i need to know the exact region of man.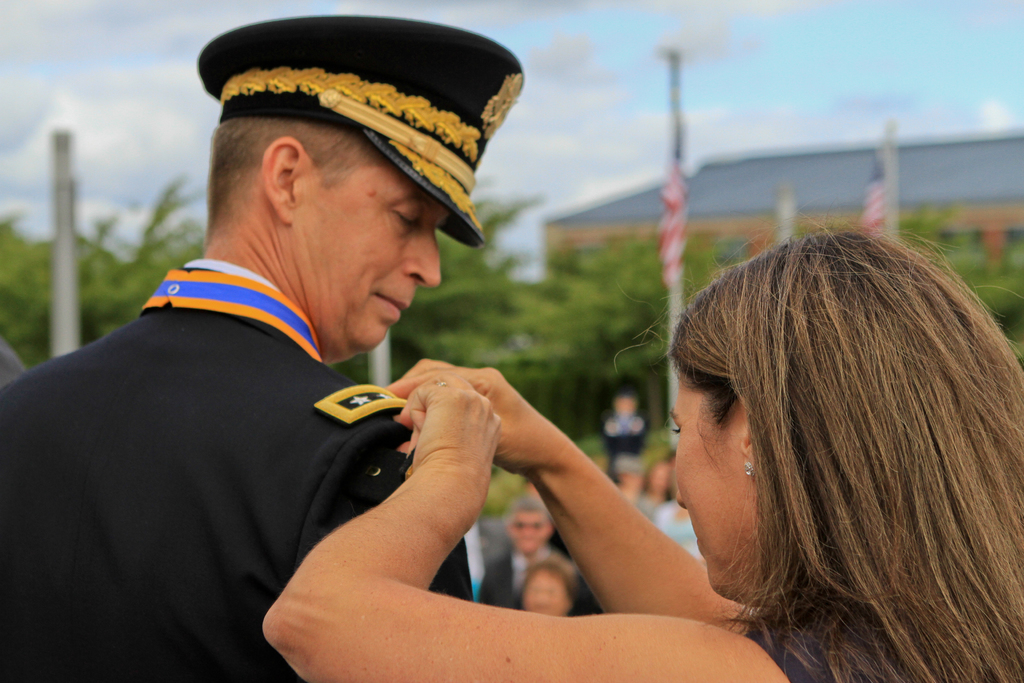
Region: {"left": 0, "top": 21, "right": 477, "bottom": 682}.
